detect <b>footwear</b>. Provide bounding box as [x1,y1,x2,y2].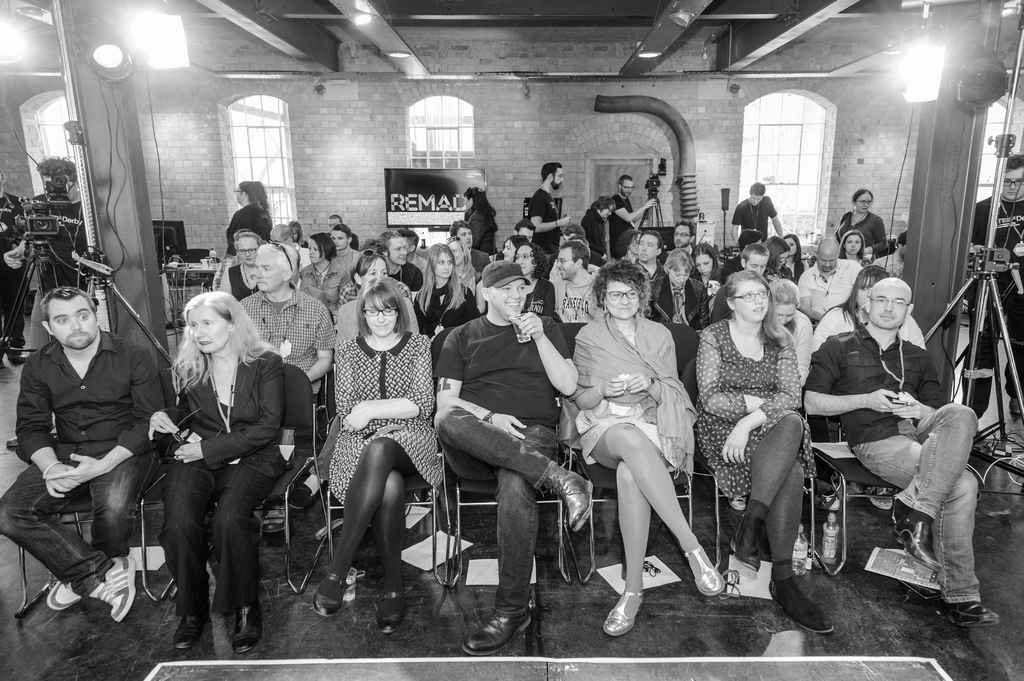
[172,610,209,652].
